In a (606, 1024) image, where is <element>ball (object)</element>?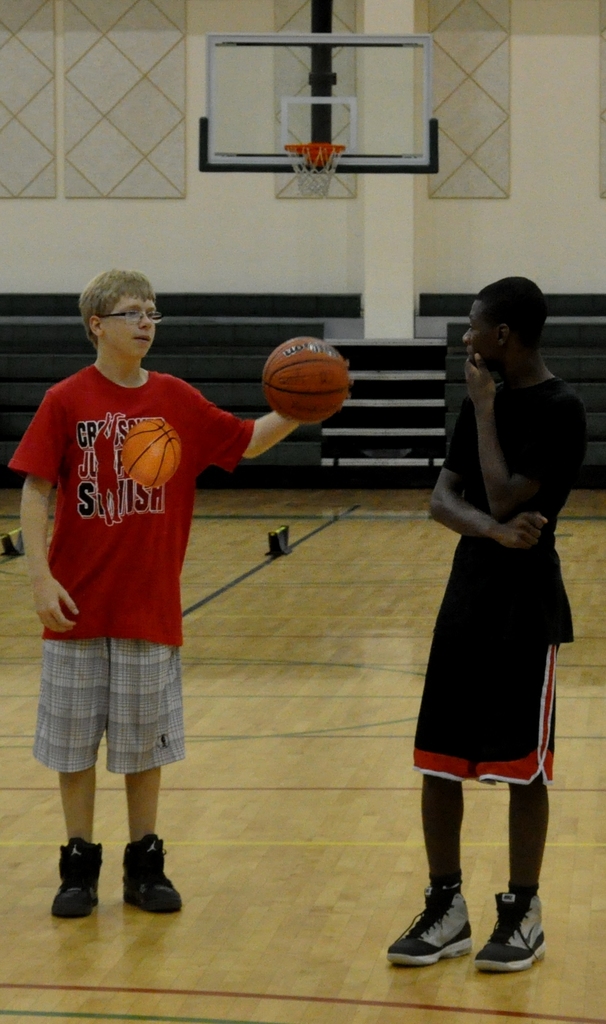
select_region(261, 337, 348, 424).
